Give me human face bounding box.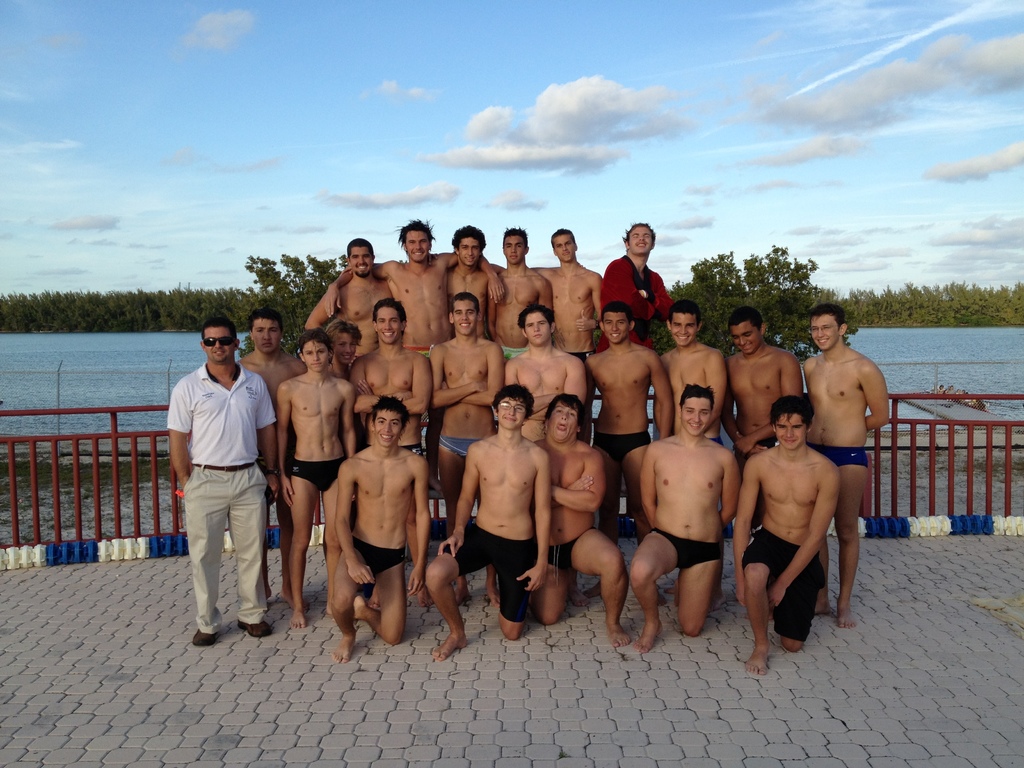
bbox=[335, 334, 356, 364].
